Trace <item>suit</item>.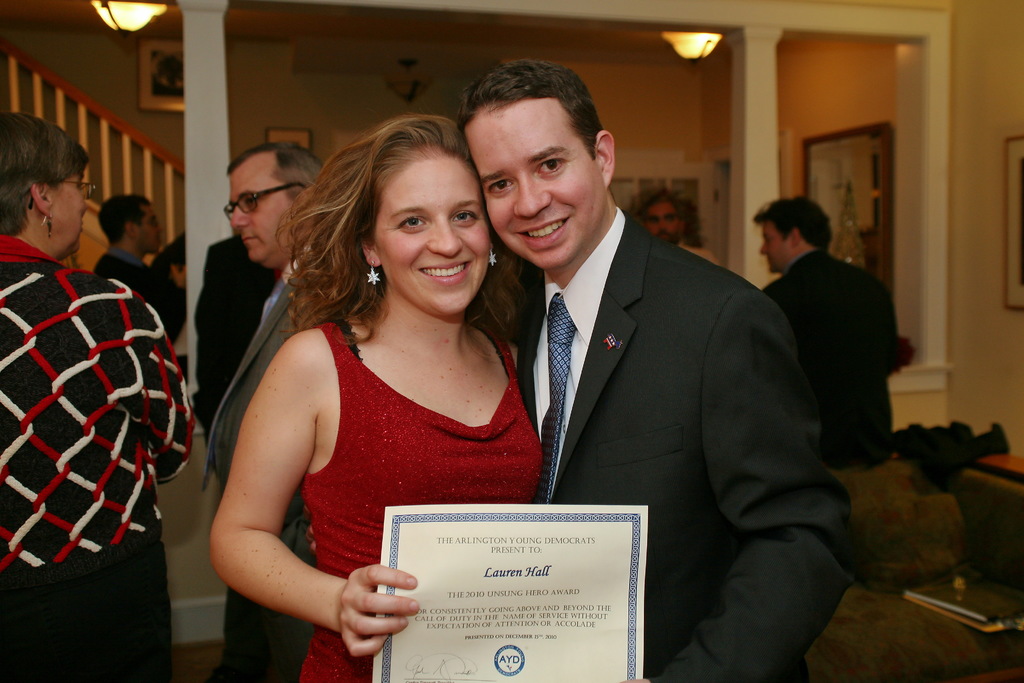
Traced to [203,265,308,680].
